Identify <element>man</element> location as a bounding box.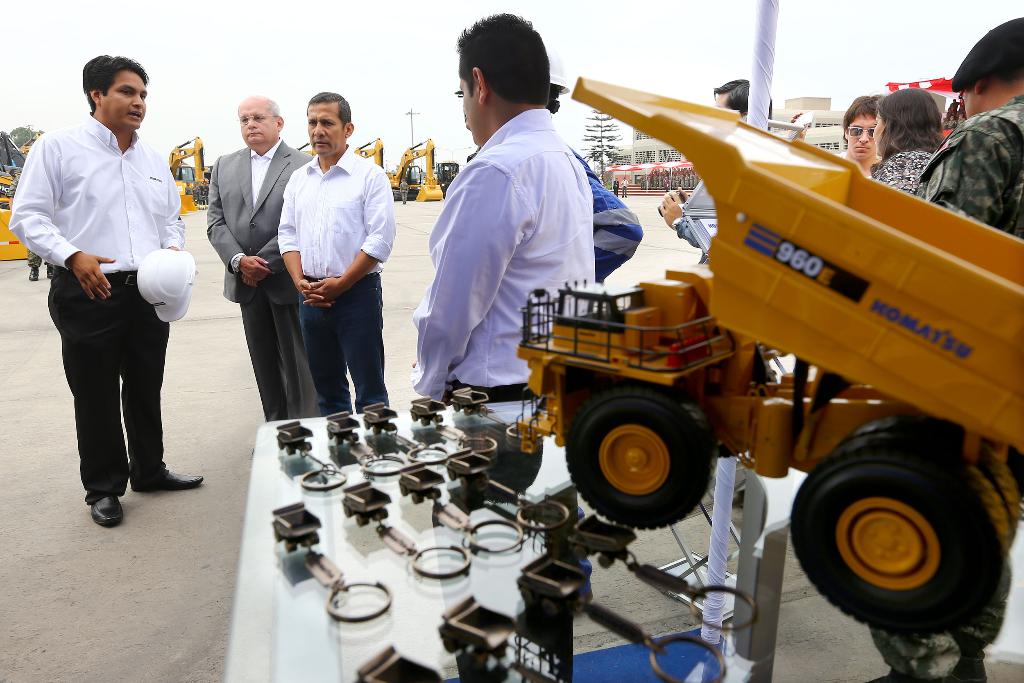
654/80/776/276.
